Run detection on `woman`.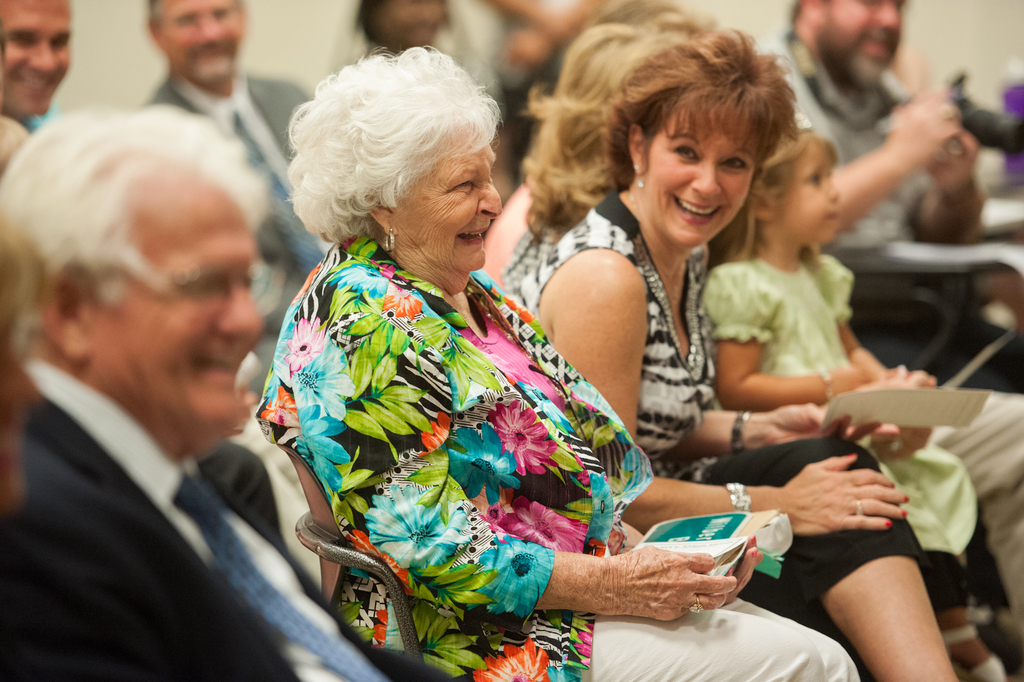
Result: bbox=[253, 44, 858, 681].
